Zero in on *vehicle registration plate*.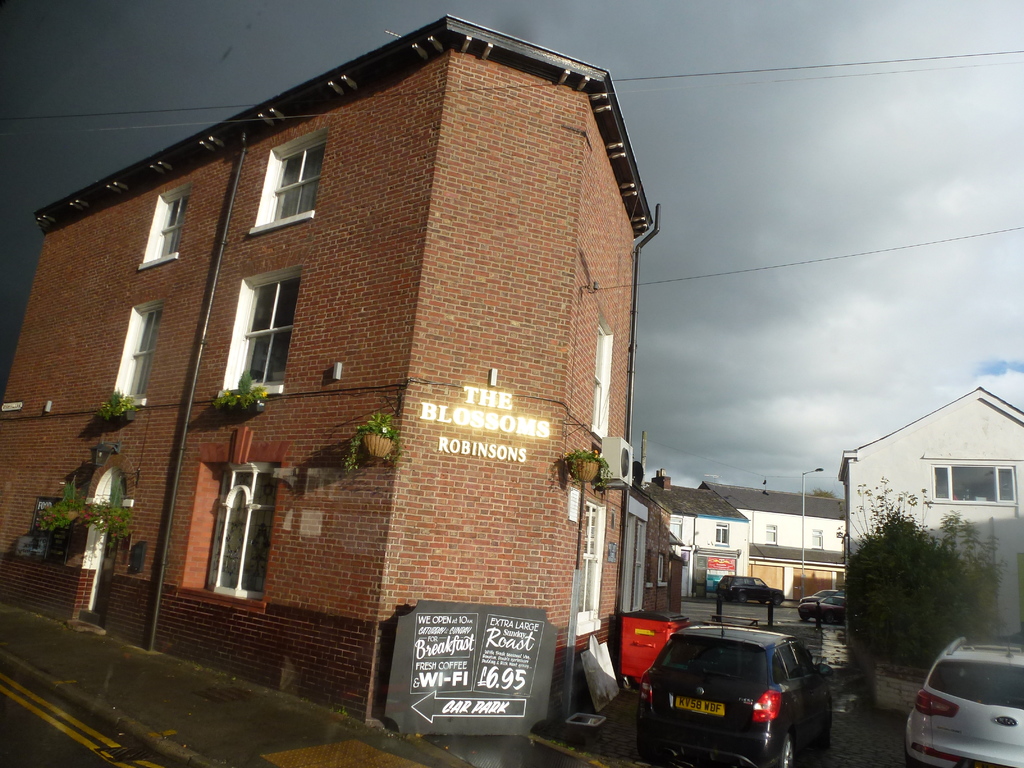
Zeroed in: <bbox>676, 698, 728, 721</bbox>.
